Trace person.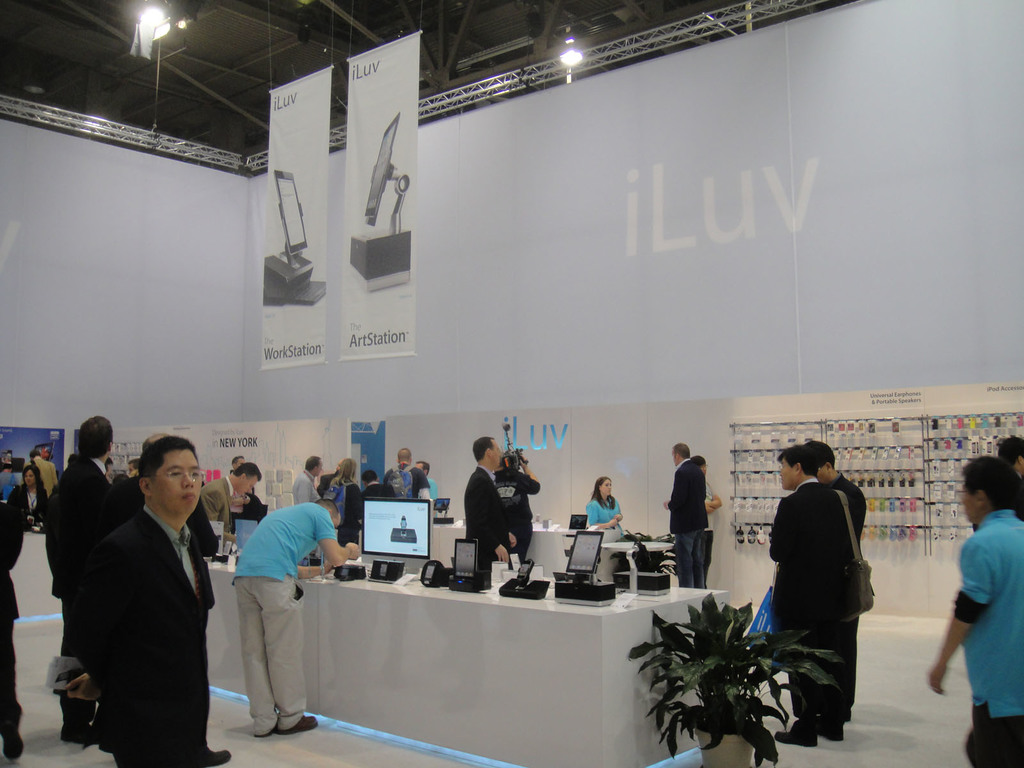
Traced to 90/430/221/767.
